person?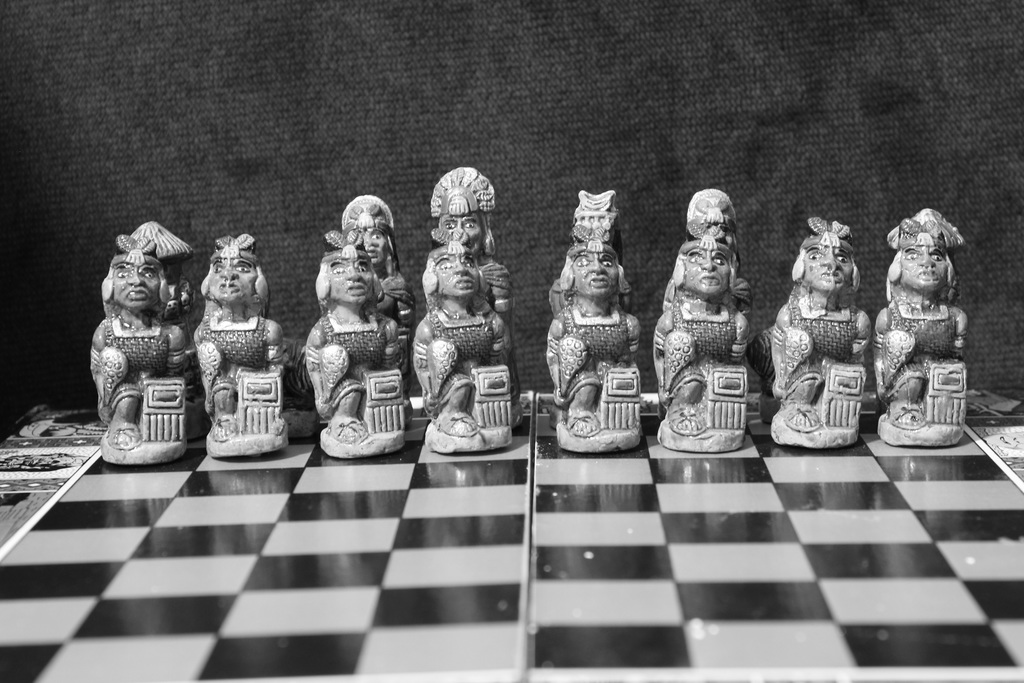
<region>872, 203, 961, 442</region>
